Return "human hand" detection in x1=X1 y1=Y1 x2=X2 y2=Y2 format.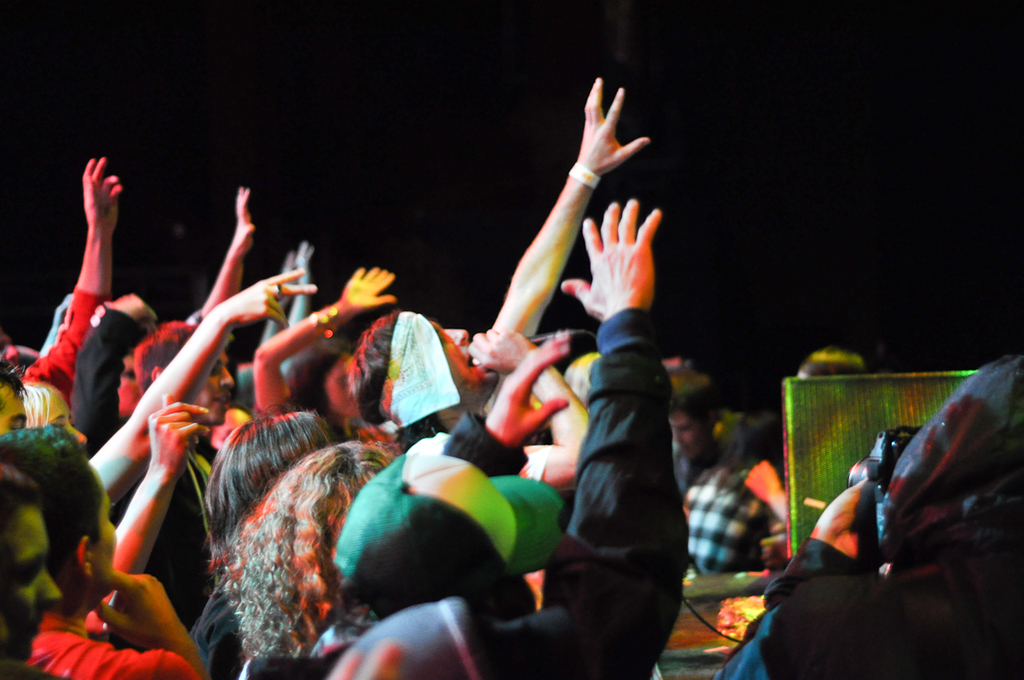
x1=743 y1=459 x2=782 y2=504.
